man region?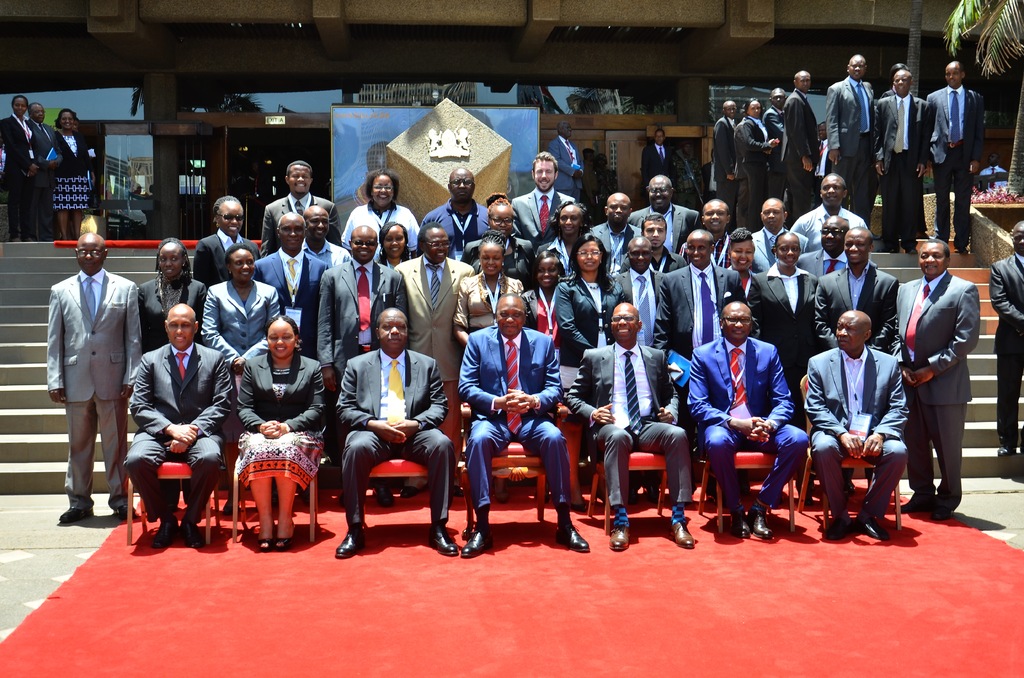
bbox=[289, 209, 335, 296]
